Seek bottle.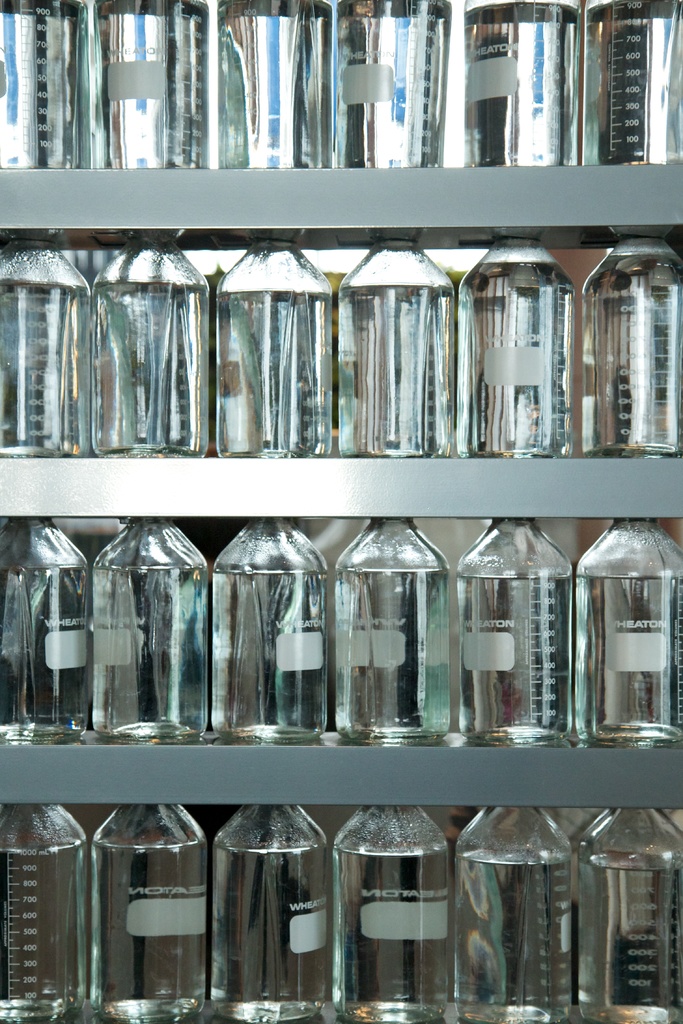
bbox=(322, 513, 455, 747).
